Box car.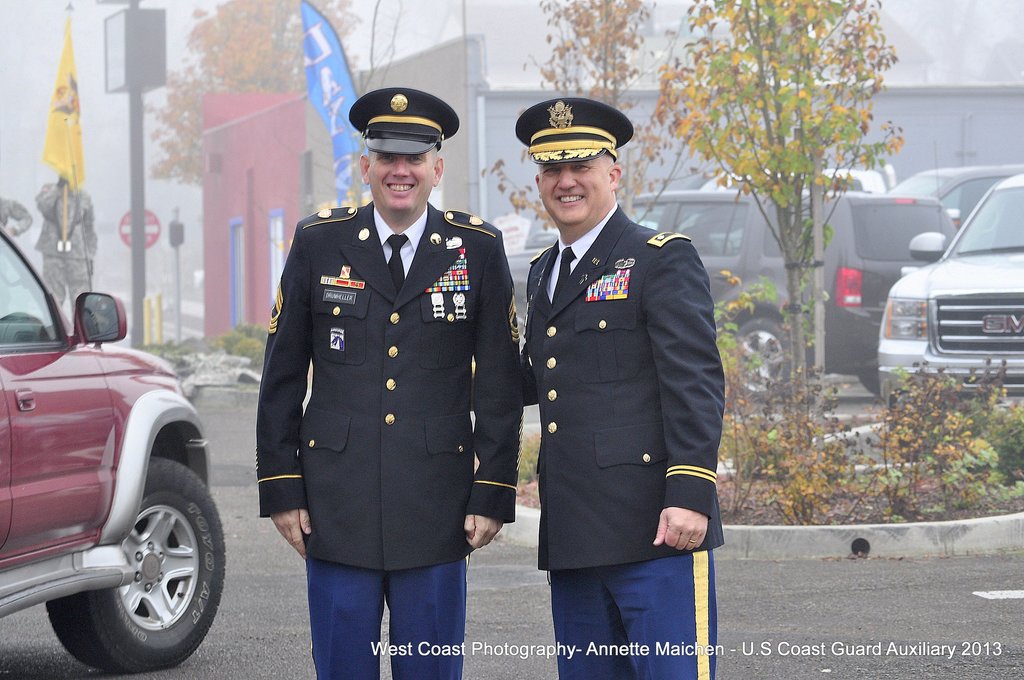
{"left": 525, "top": 224, "right": 656, "bottom": 250}.
